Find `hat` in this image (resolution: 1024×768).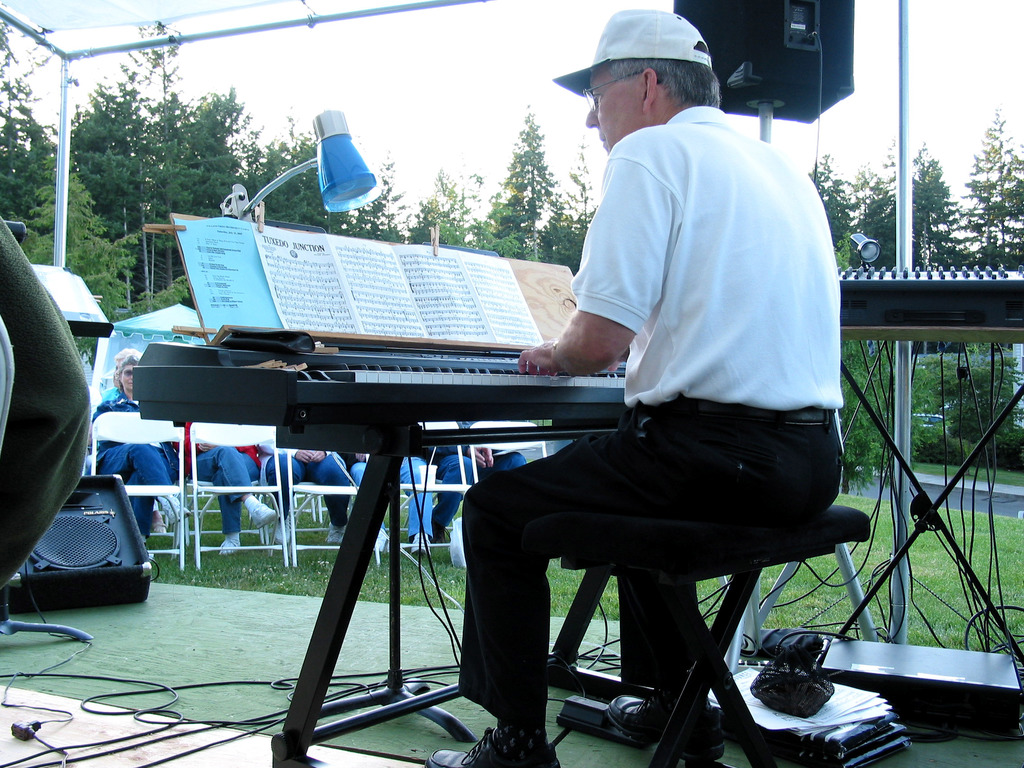
{"left": 552, "top": 11, "right": 717, "bottom": 99}.
